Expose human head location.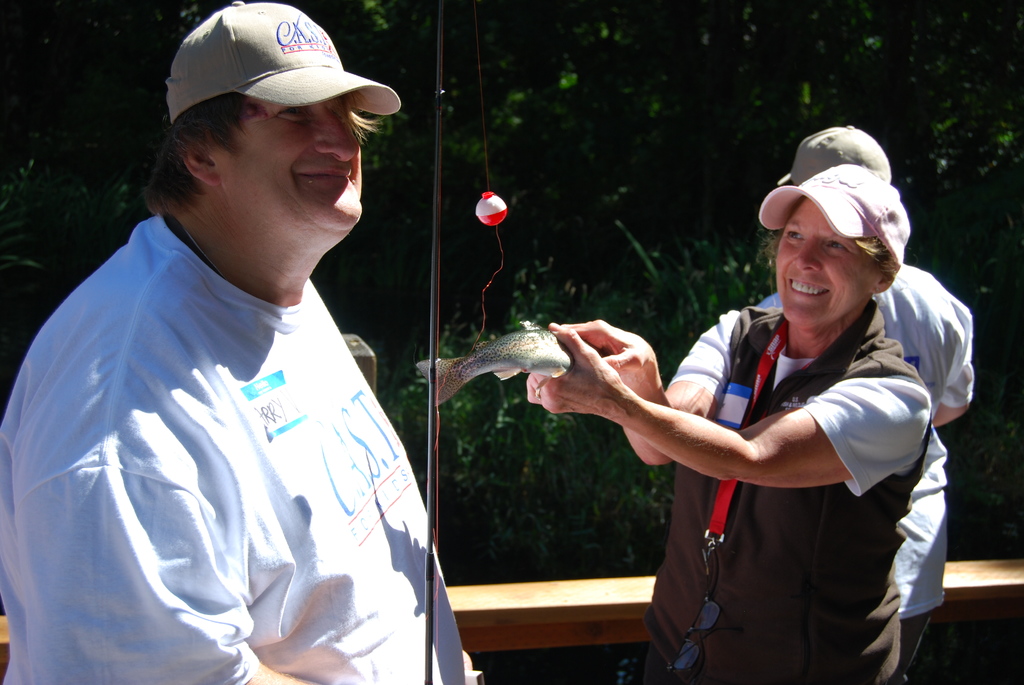
Exposed at rect(792, 123, 888, 181).
